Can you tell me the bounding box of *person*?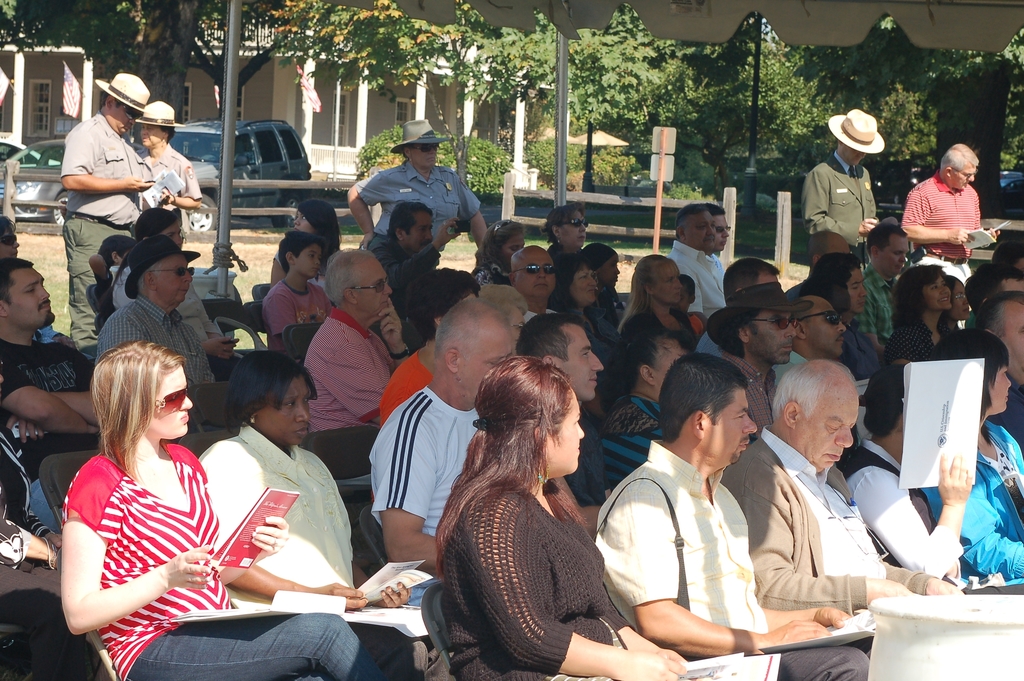
detection(604, 256, 698, 353).
